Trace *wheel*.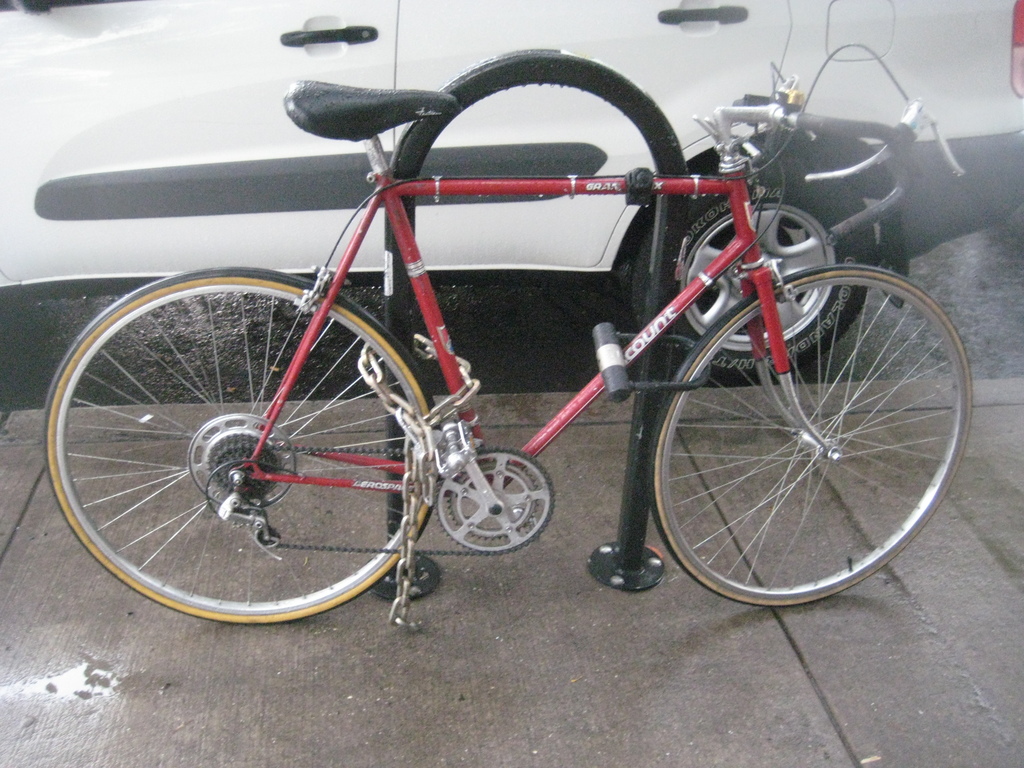
Traced to Rect(45, 266, 448, 630).
